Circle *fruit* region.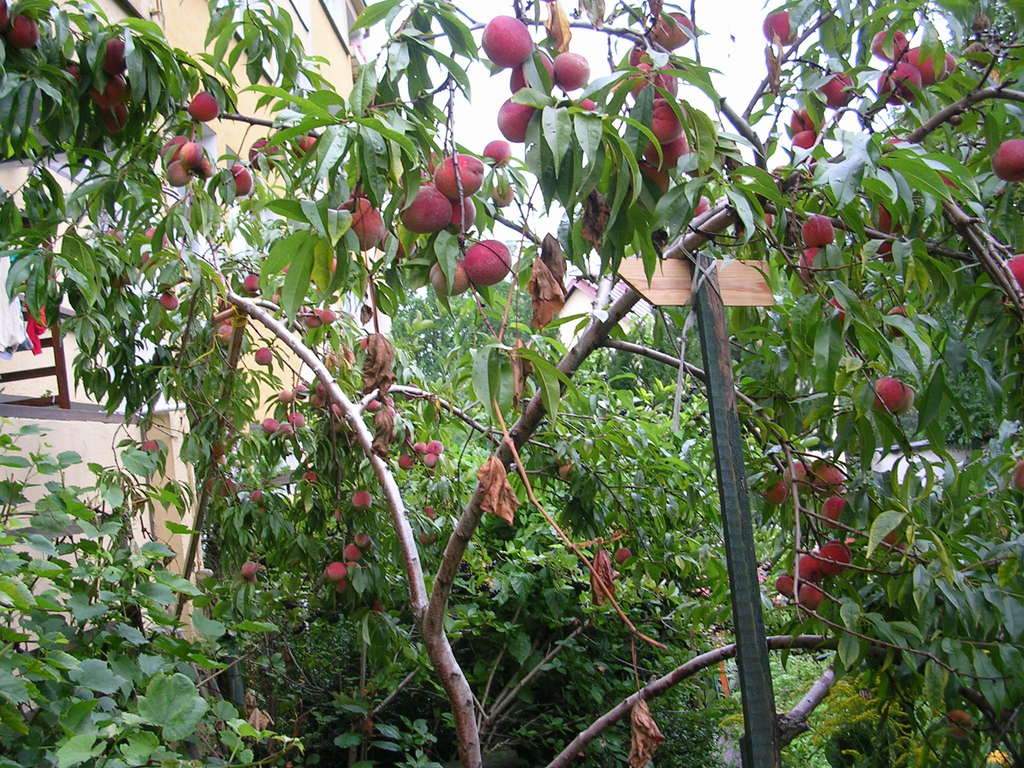
Region: region(159, 290, 180, 311).
